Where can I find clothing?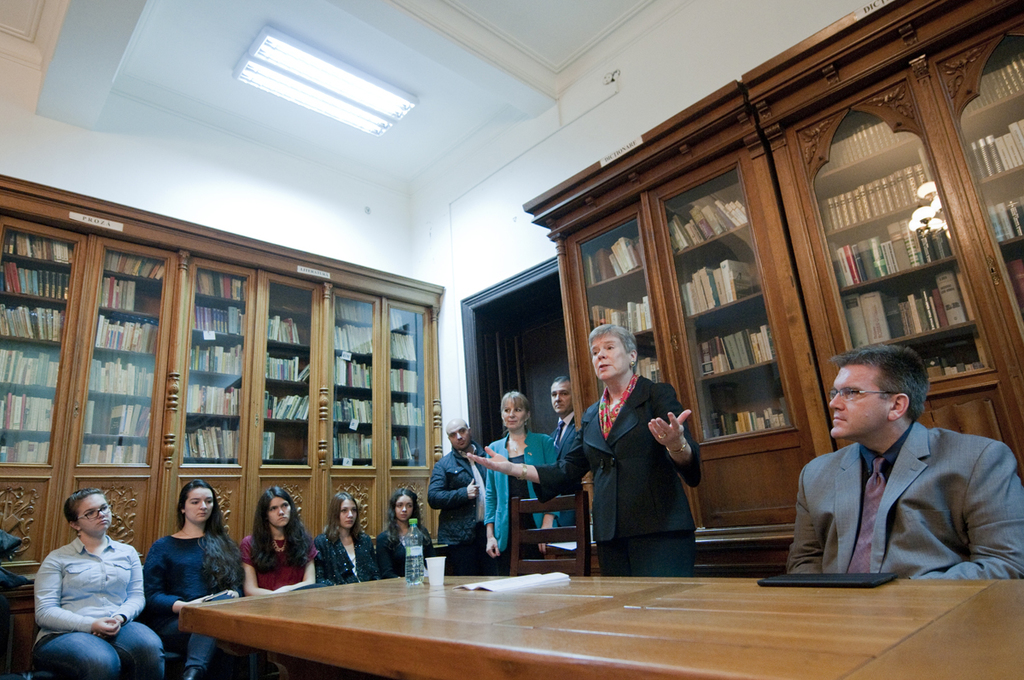
You can find it at 236/531/311/594.
